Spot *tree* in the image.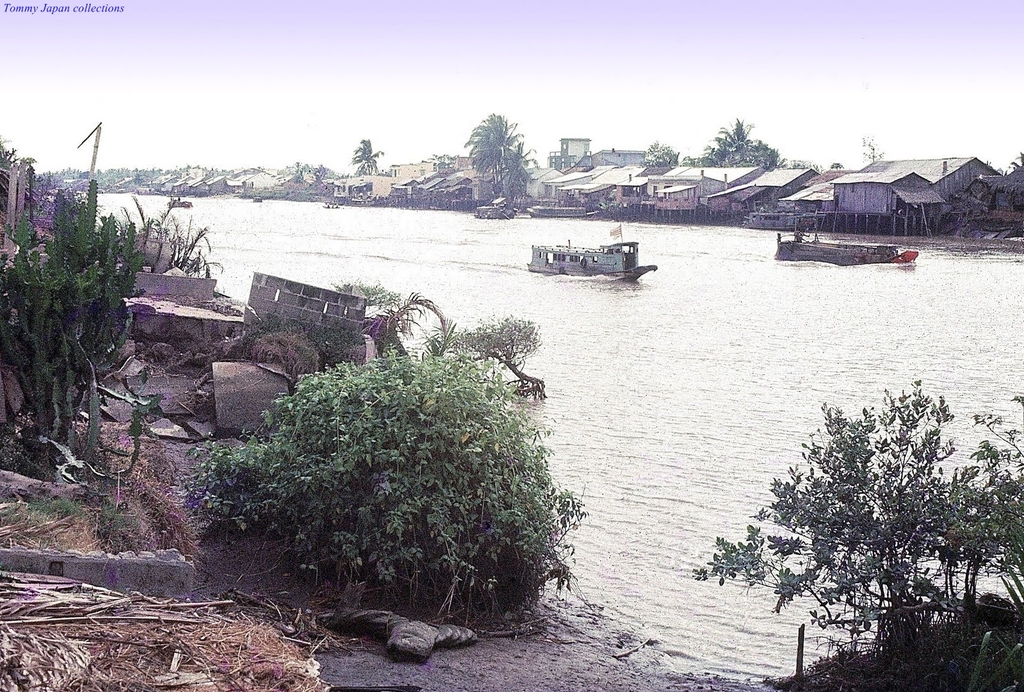
*tree* found at <box>645,137,676,166</box>.
